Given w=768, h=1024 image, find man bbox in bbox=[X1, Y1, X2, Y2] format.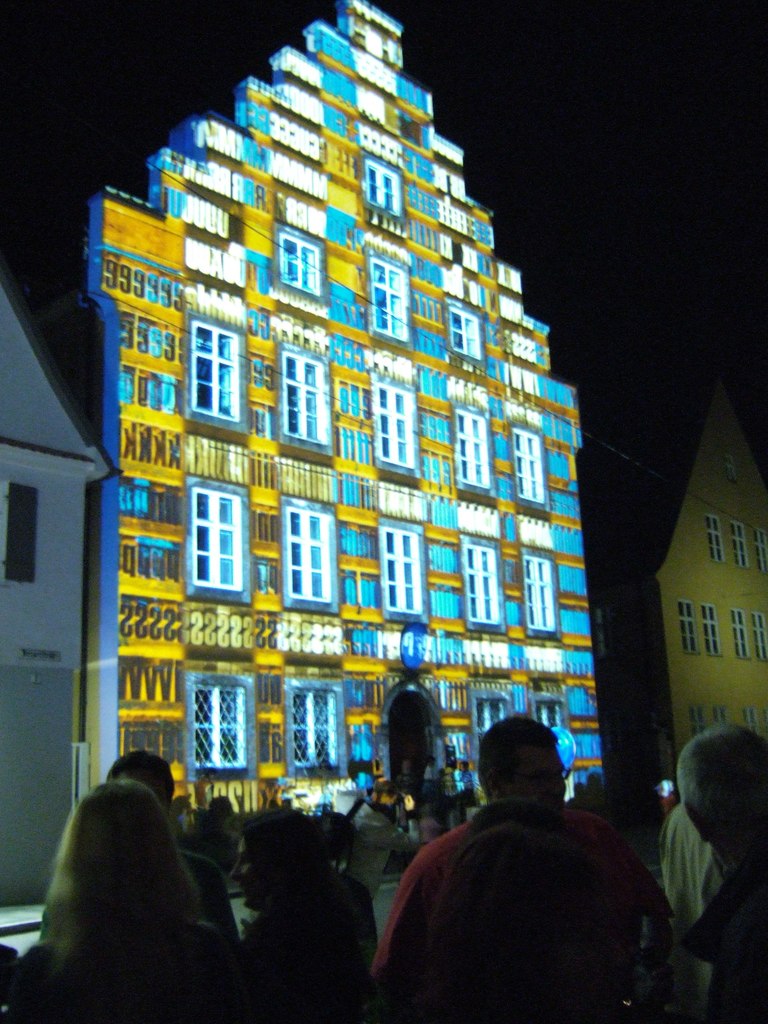
bbox=[370, 716, 625, 1023].
